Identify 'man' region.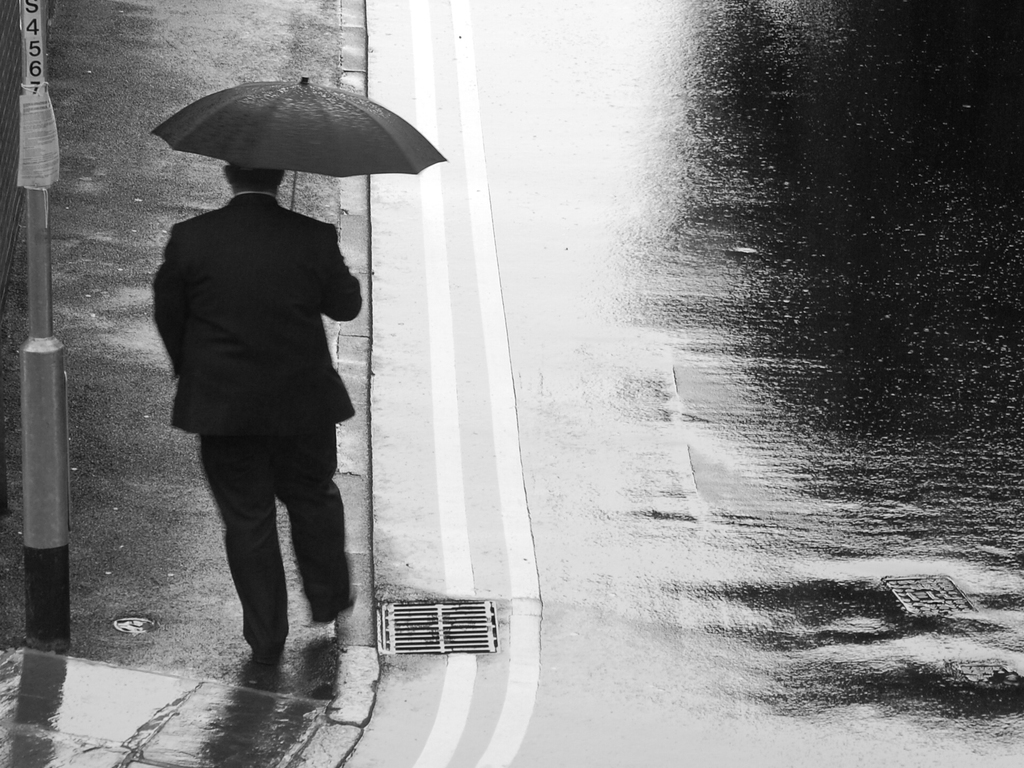
Region: 142,103,394,675.
